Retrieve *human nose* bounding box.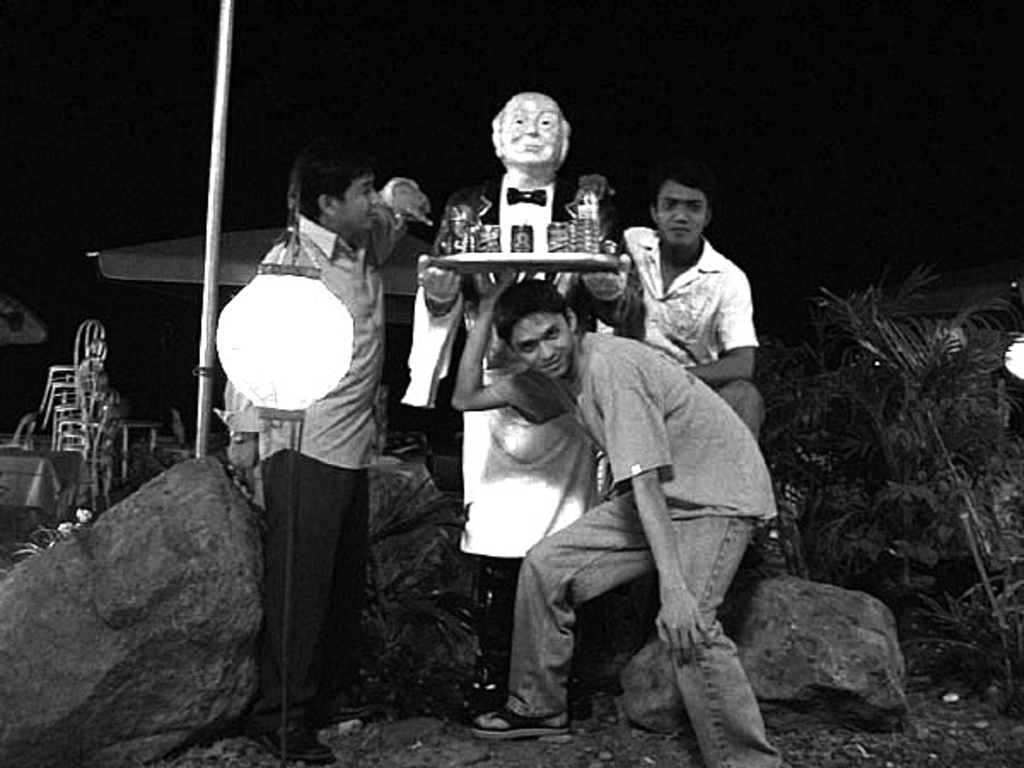
Bounding box: 526,119,539,133.
